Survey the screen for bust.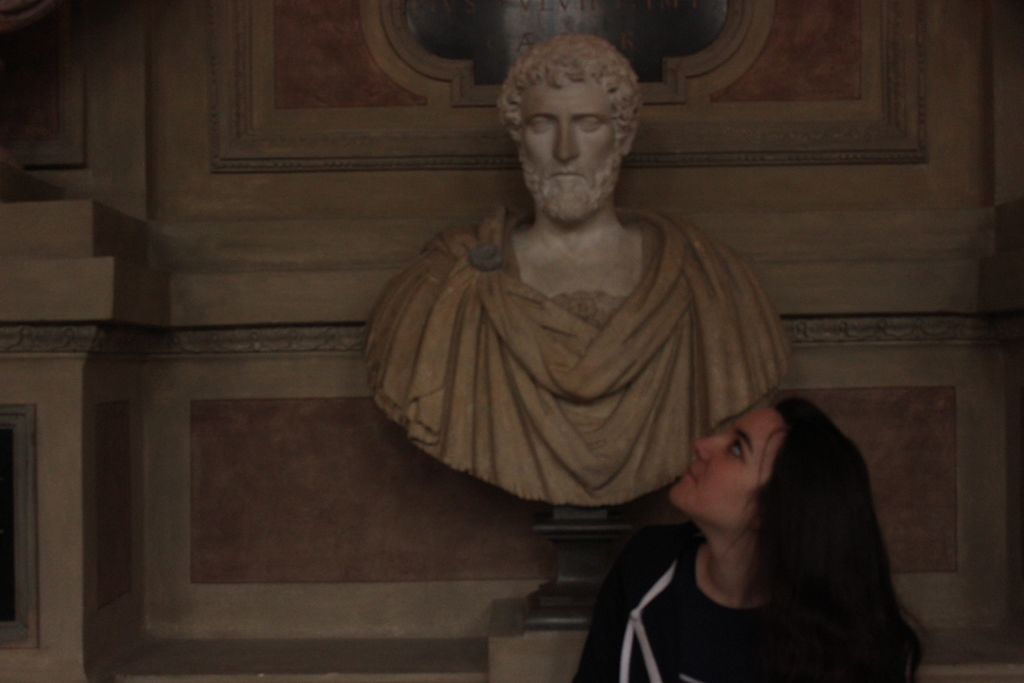
Survey found: (x1=362, y1=28, x2=794, y2=511).
